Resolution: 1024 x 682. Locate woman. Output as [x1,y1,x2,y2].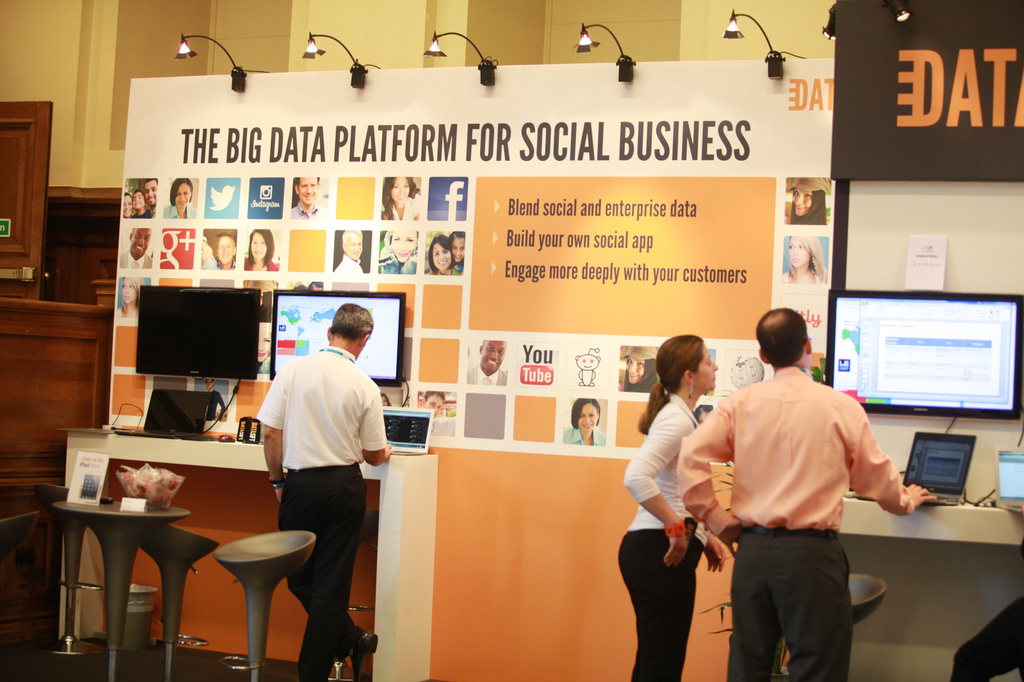
[791,175,830,224].
